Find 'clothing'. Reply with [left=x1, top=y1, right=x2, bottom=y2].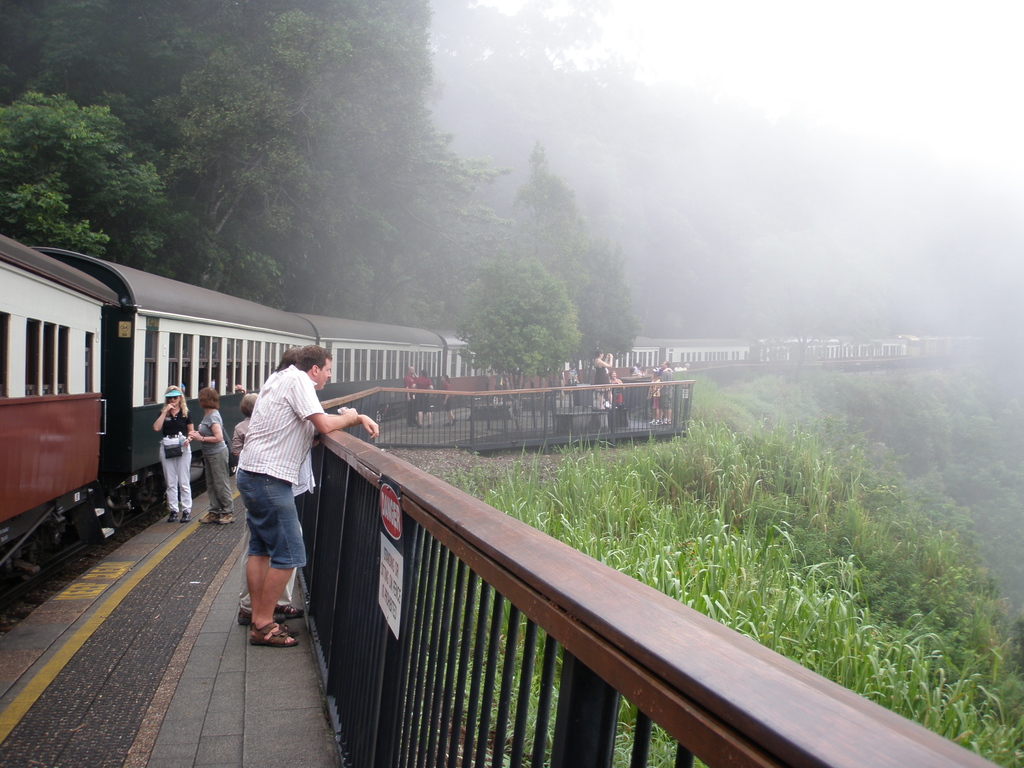
[left=157, top=414, right=199, bottom=516].
